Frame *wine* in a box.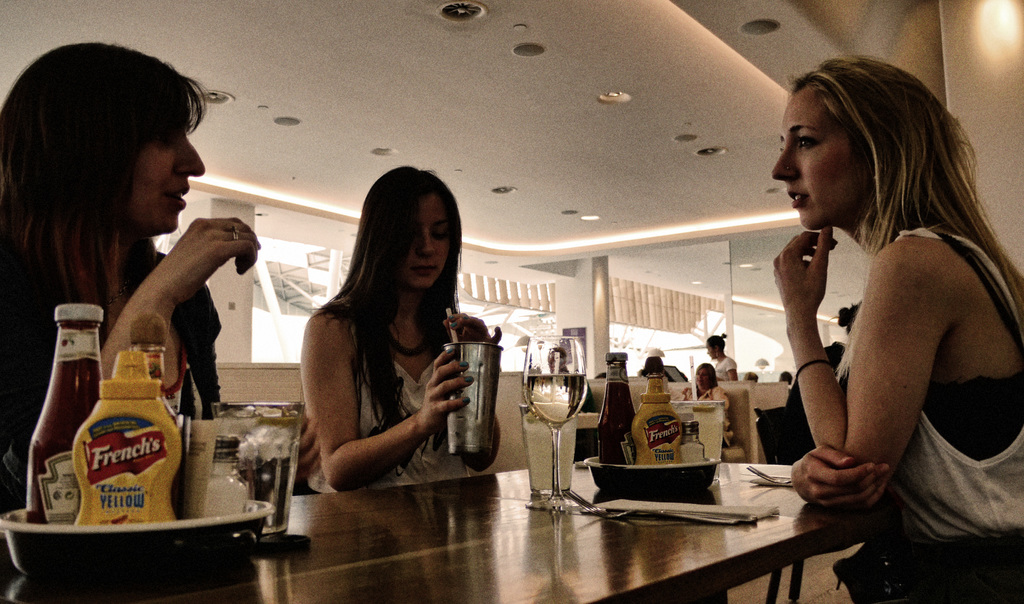
box(22, 323, 104, 498).
